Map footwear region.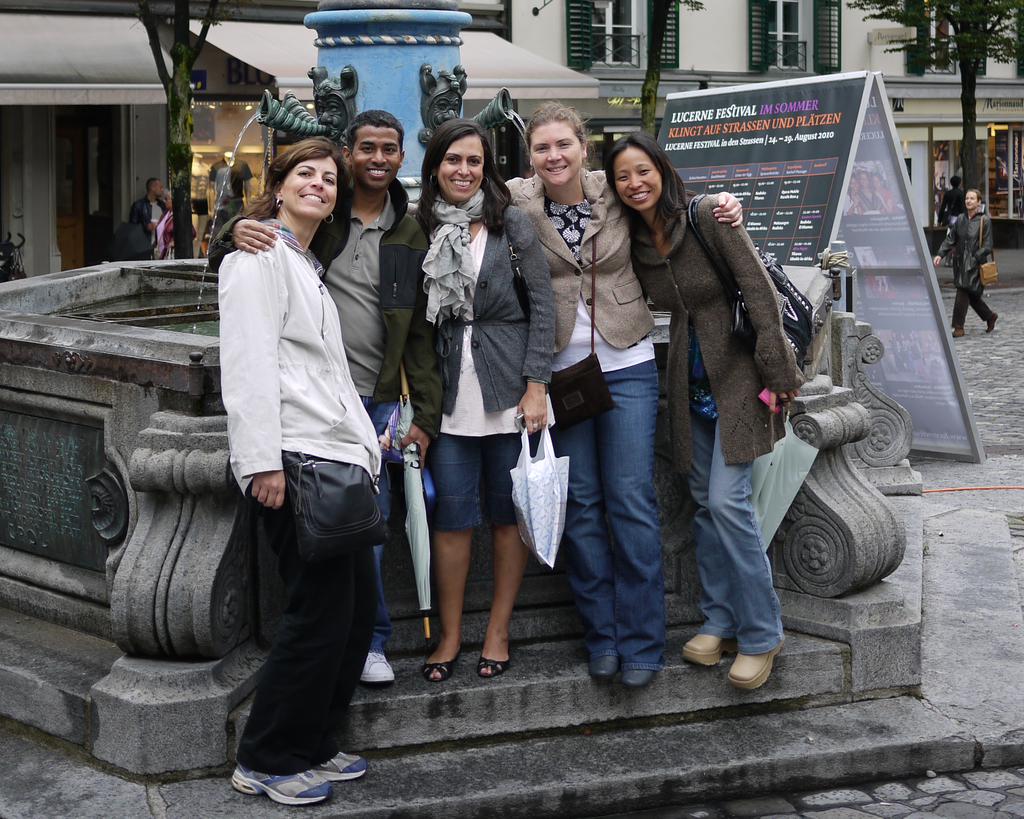
Mapped to bbox(358, 655, 397, 685).
